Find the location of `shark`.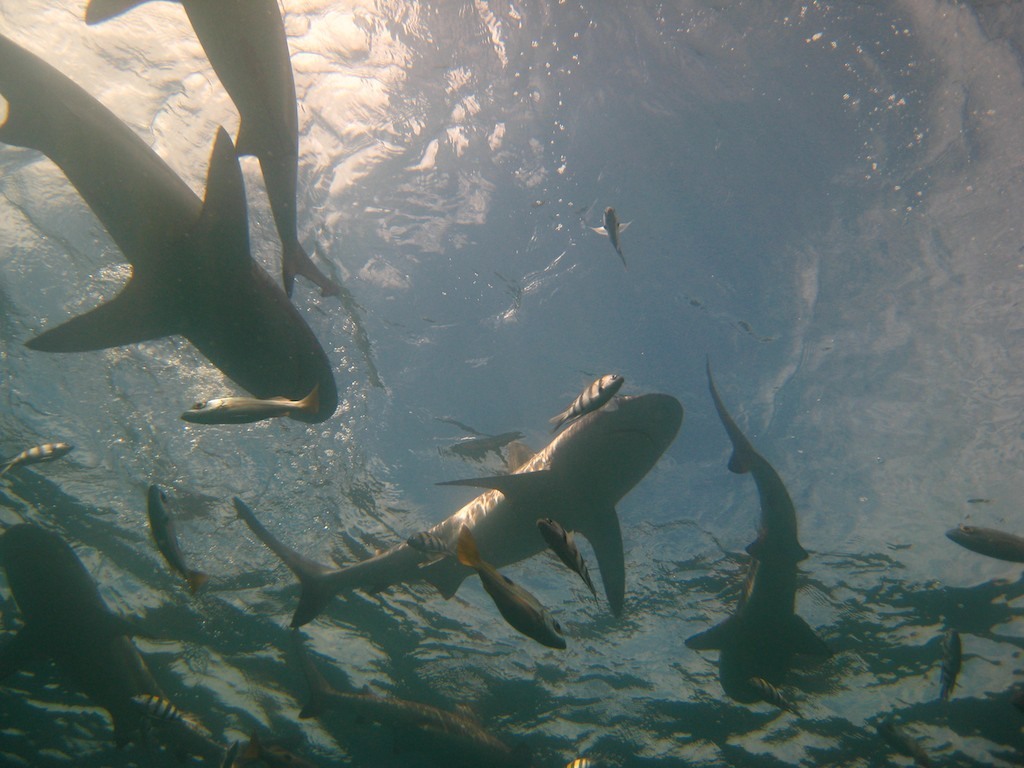
Location: crop(680, 365, 828, 706).
